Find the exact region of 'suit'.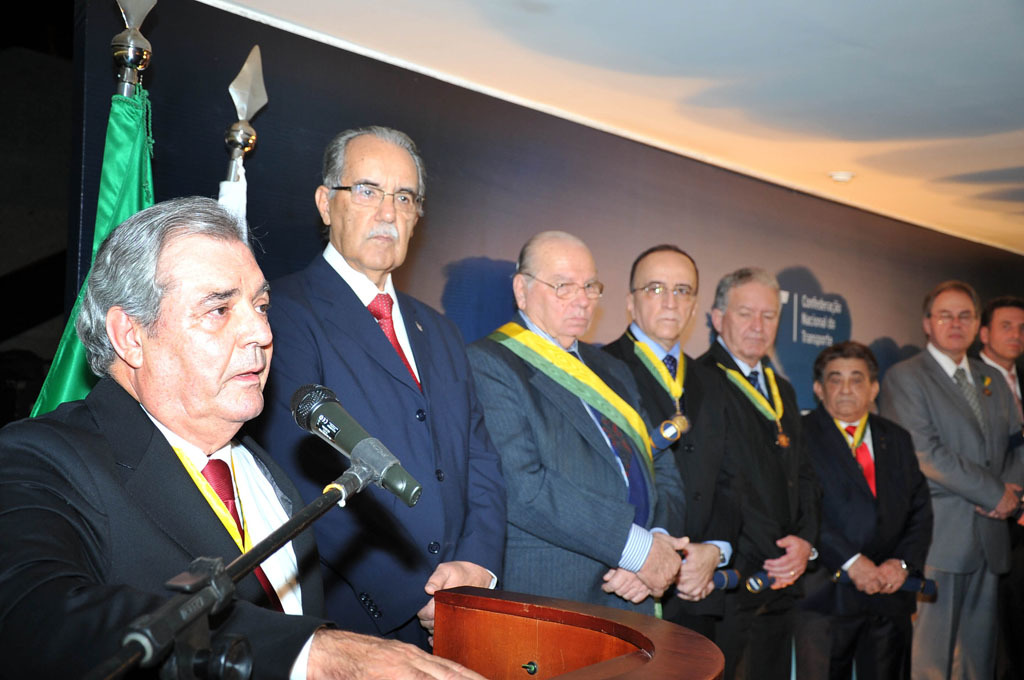
Exact region: 881,346,1023,679.
